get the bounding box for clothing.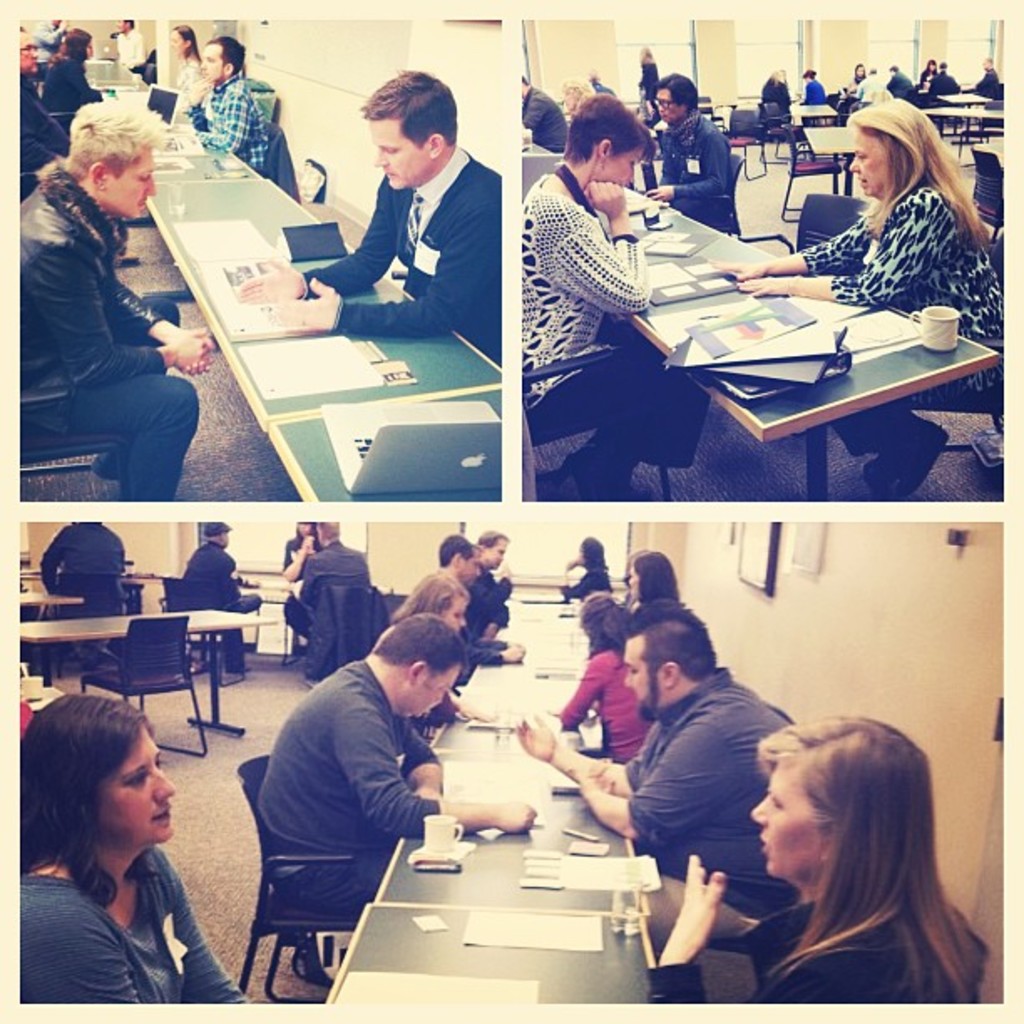
(left=480, top=79, right=582, bottom=172).
